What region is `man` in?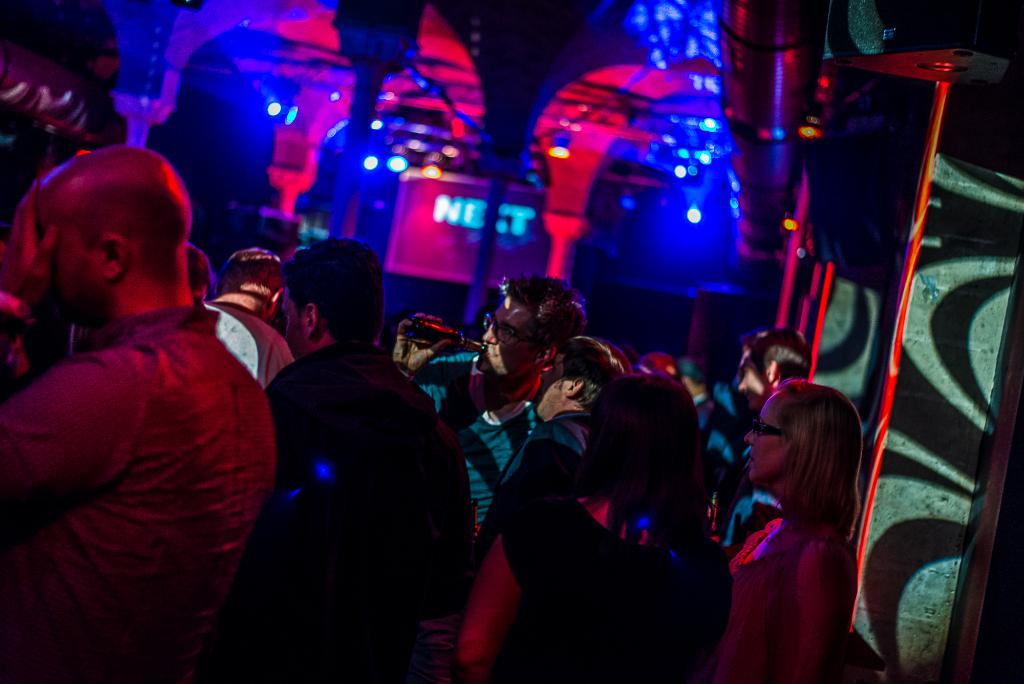
Rect(223, 239, 476, 676).
